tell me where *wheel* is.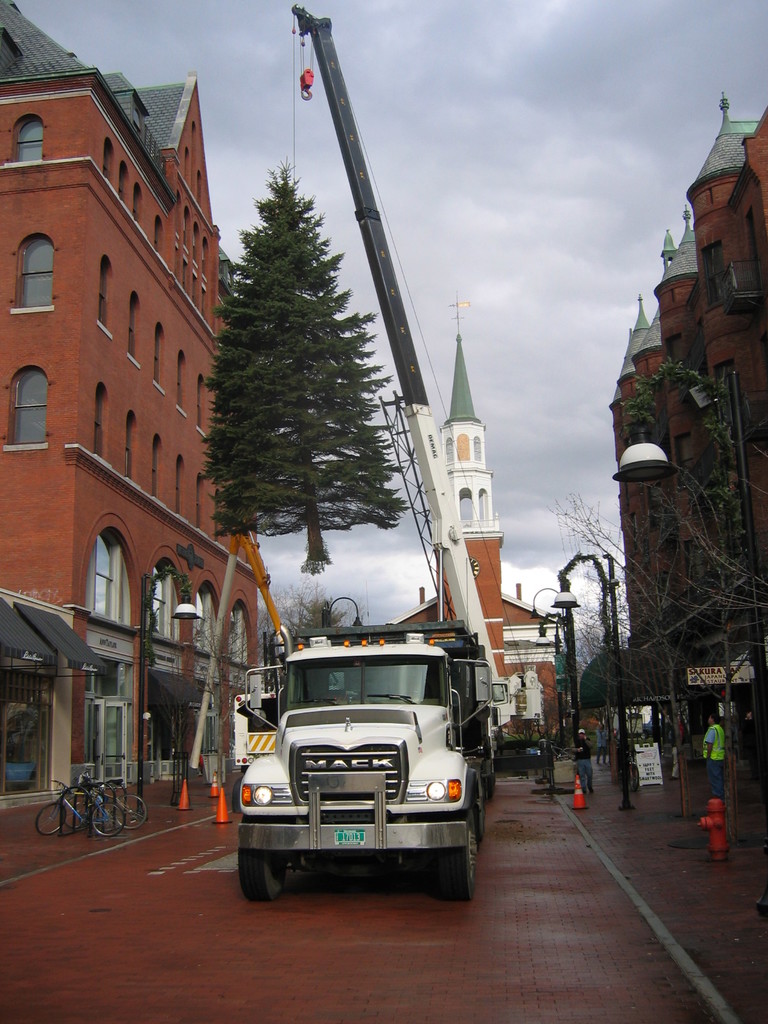
*wheel* is at (left=630, top=765, right=641, bottom=790).
